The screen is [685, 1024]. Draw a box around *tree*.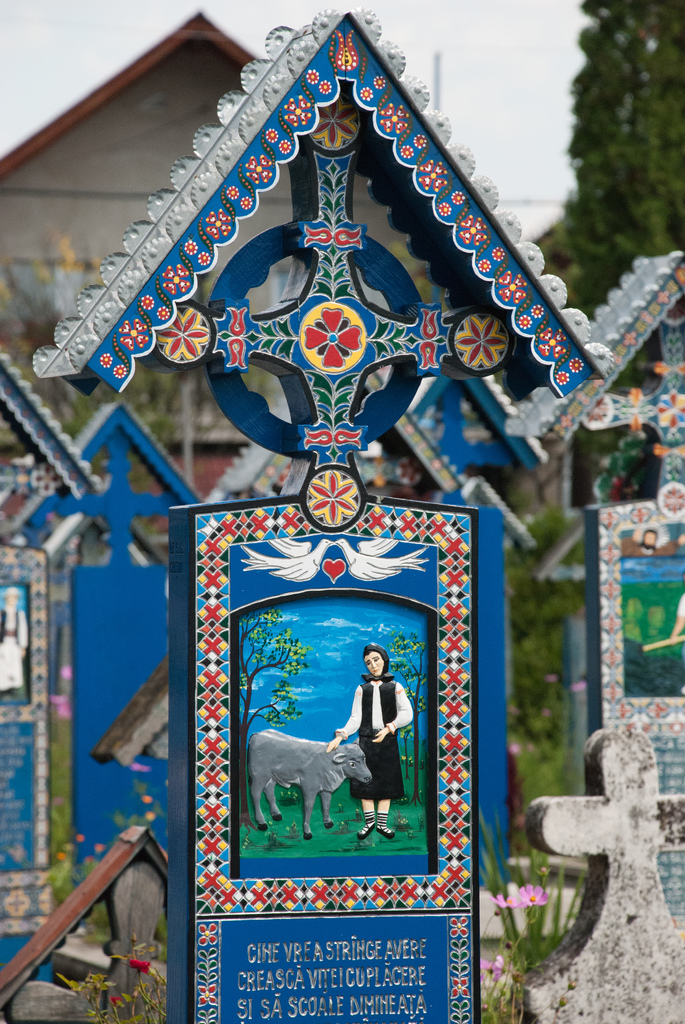
l=531, t=0, r=676, b=339.
